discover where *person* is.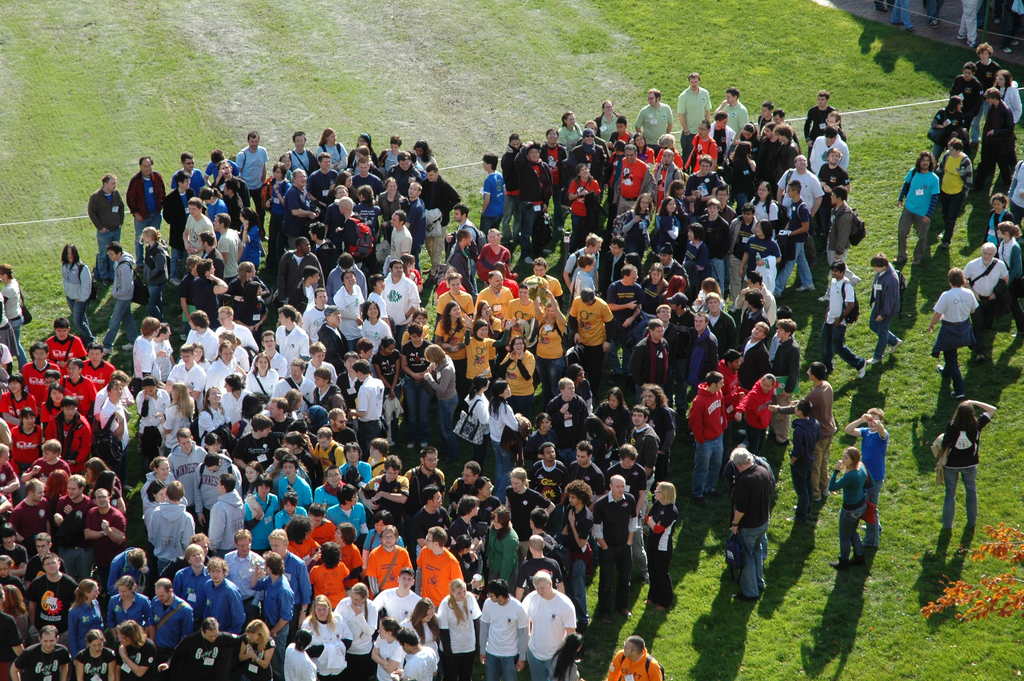
Discovered at 196, 382, 225, 434.
